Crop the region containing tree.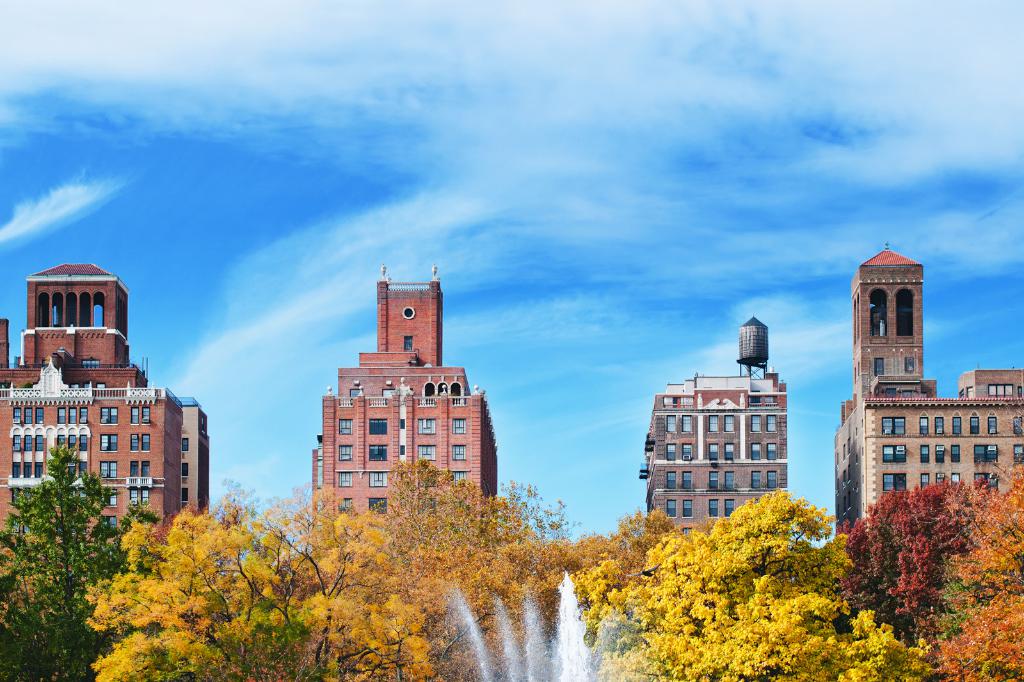
Crop region: detection(0, 437, 158, 681).
